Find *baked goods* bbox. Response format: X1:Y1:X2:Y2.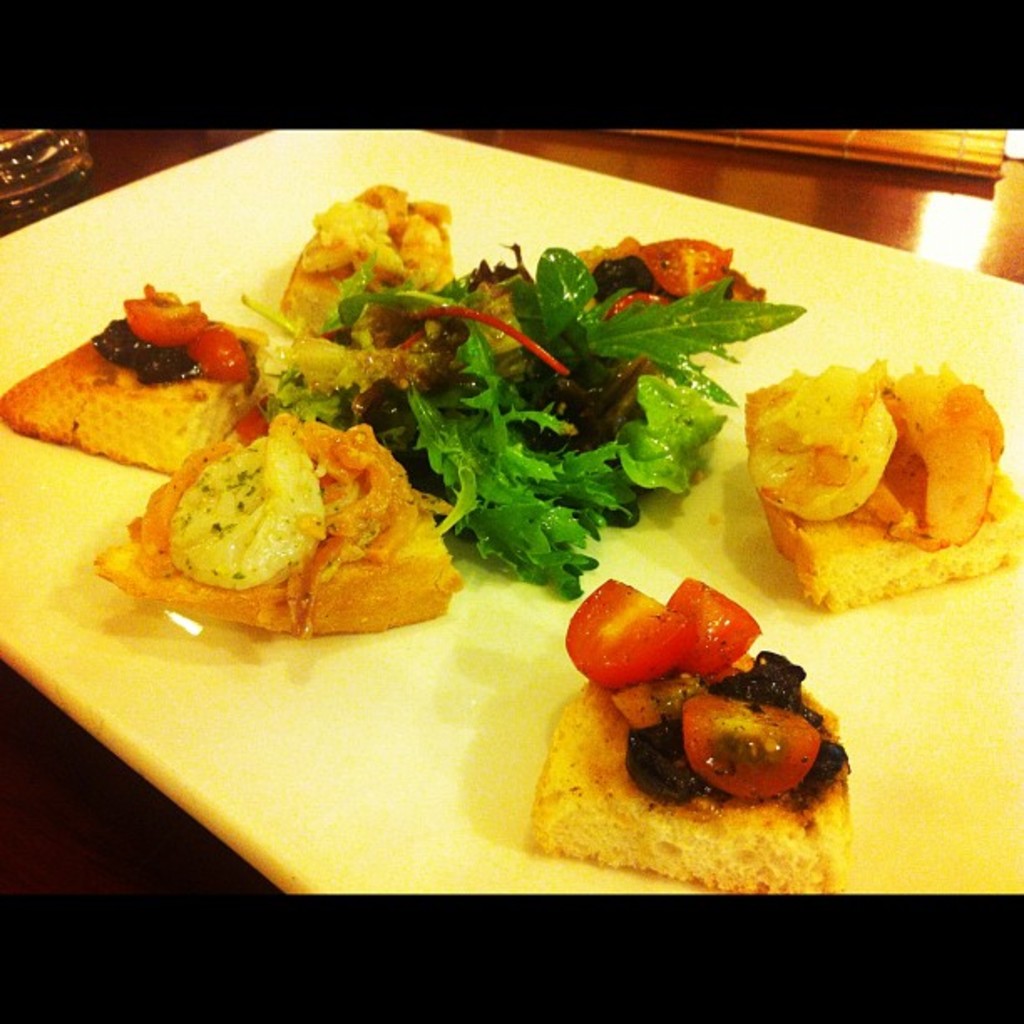
27:276:253:465.
